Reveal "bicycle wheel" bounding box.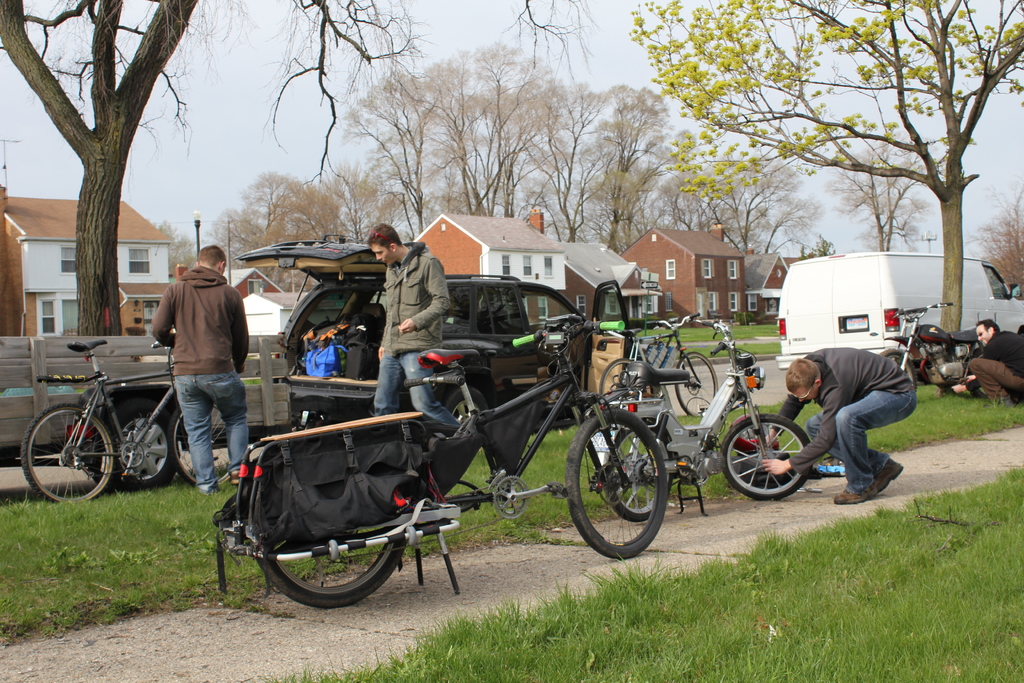
Revealed: <box>564,409,668,561</box>.
